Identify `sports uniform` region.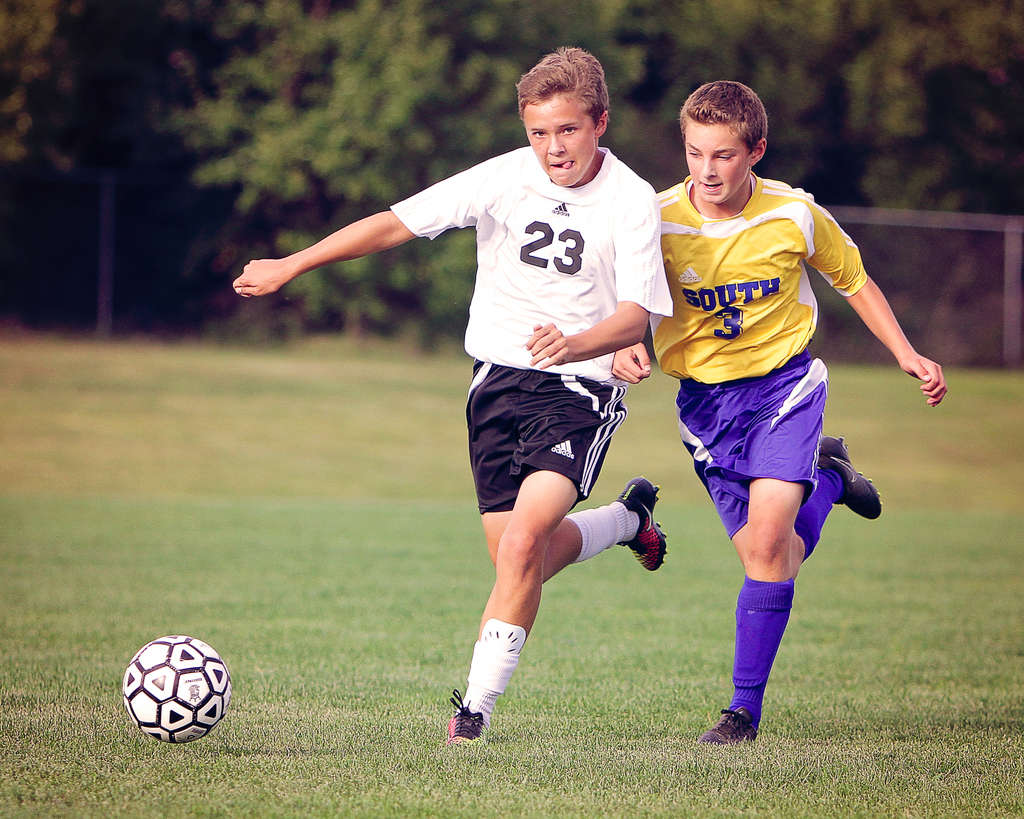
Region: box=[389, 145, 674, 748].
